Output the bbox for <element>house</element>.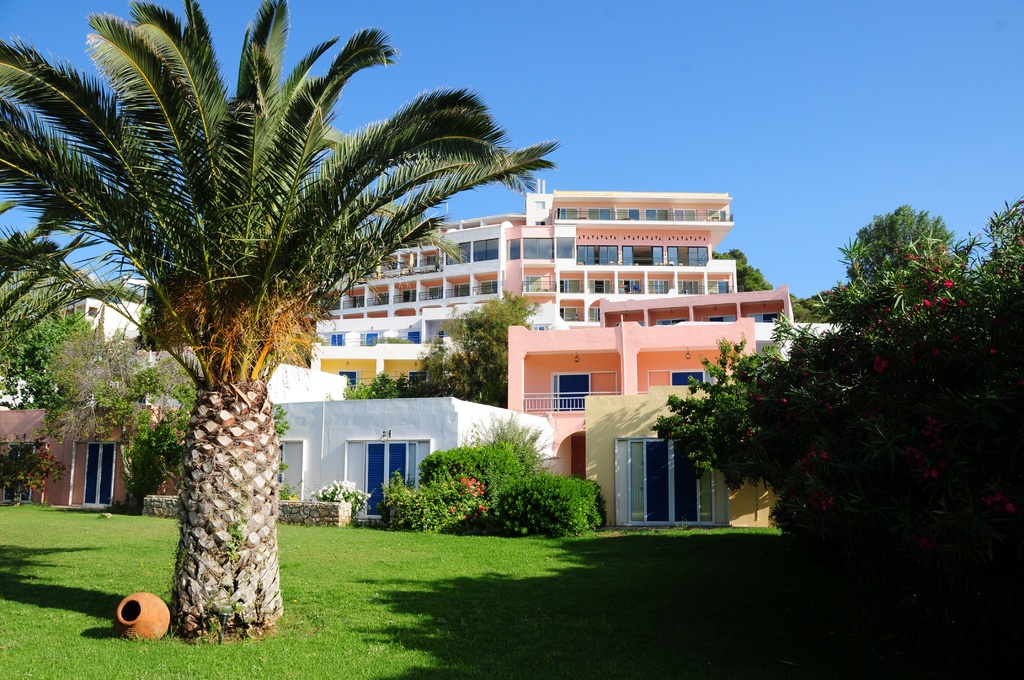
721, 284, 794, 355.
